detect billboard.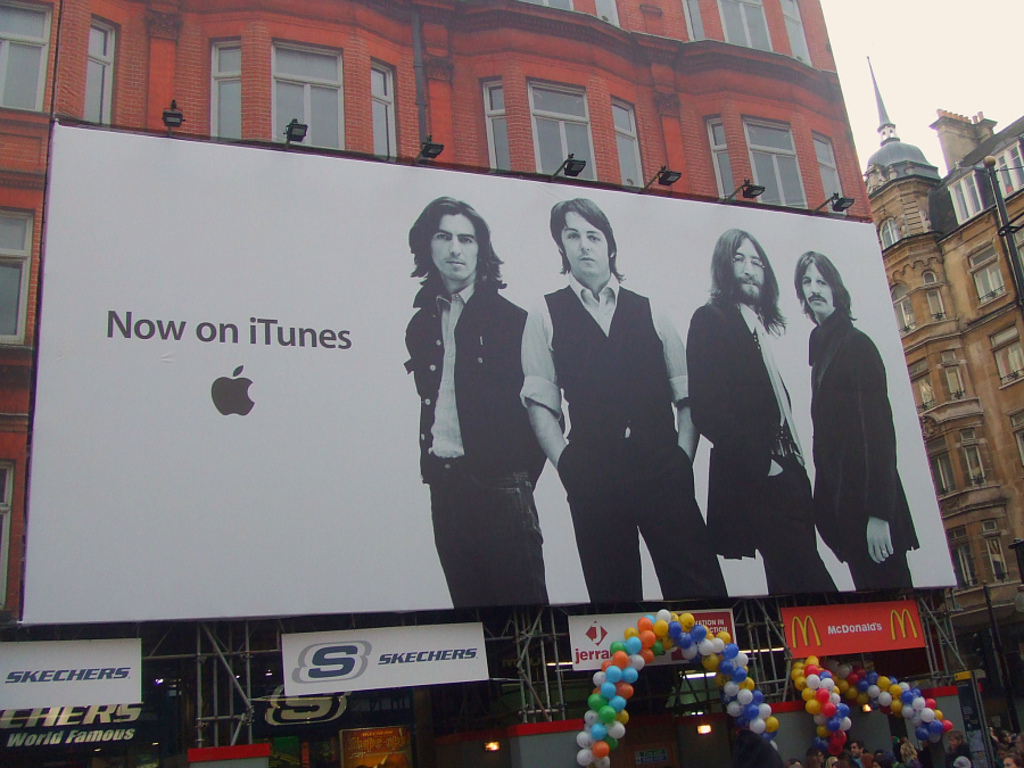
Detected at x1=1, y1=634, x2=140, y2=705.
